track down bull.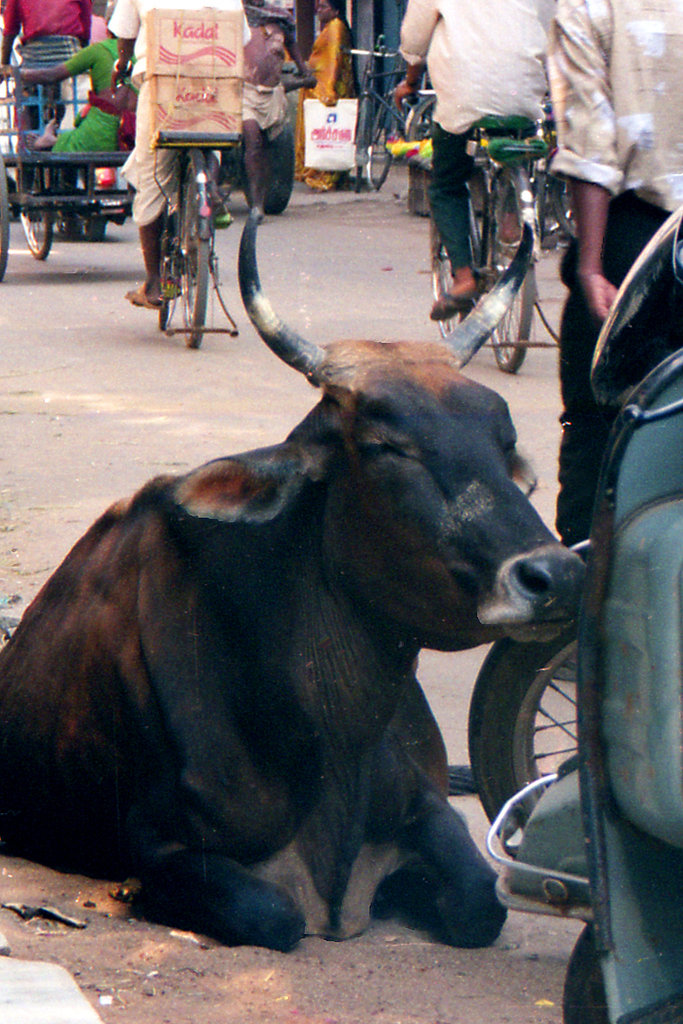
Tracked to rect(0, 180, 590, 960).
